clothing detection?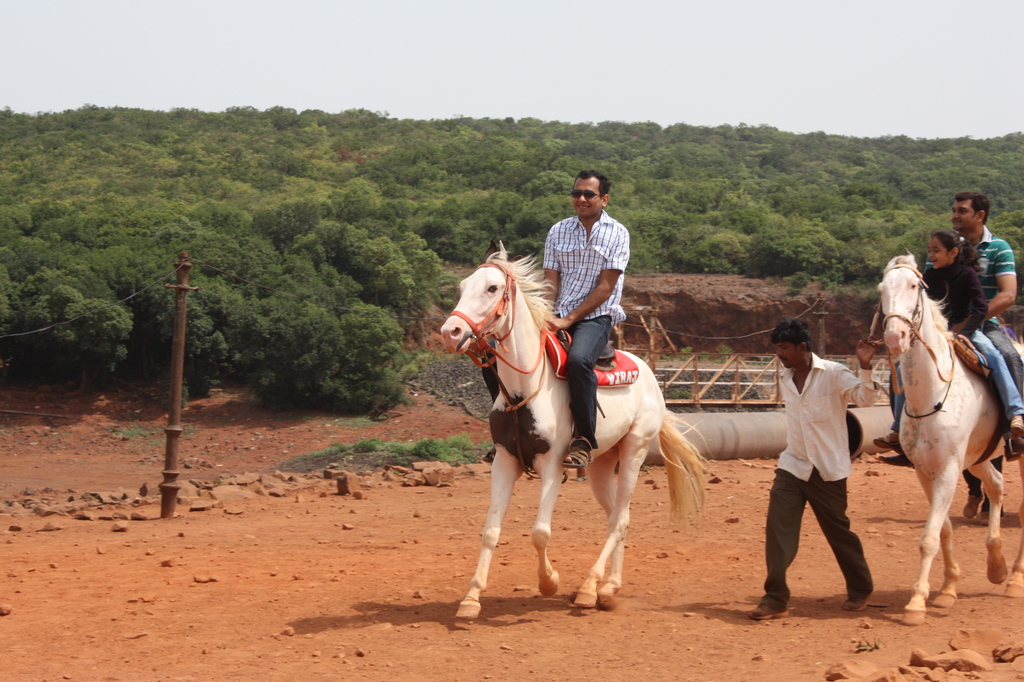
[left=950, top=219, right=1023, bottom=400]
